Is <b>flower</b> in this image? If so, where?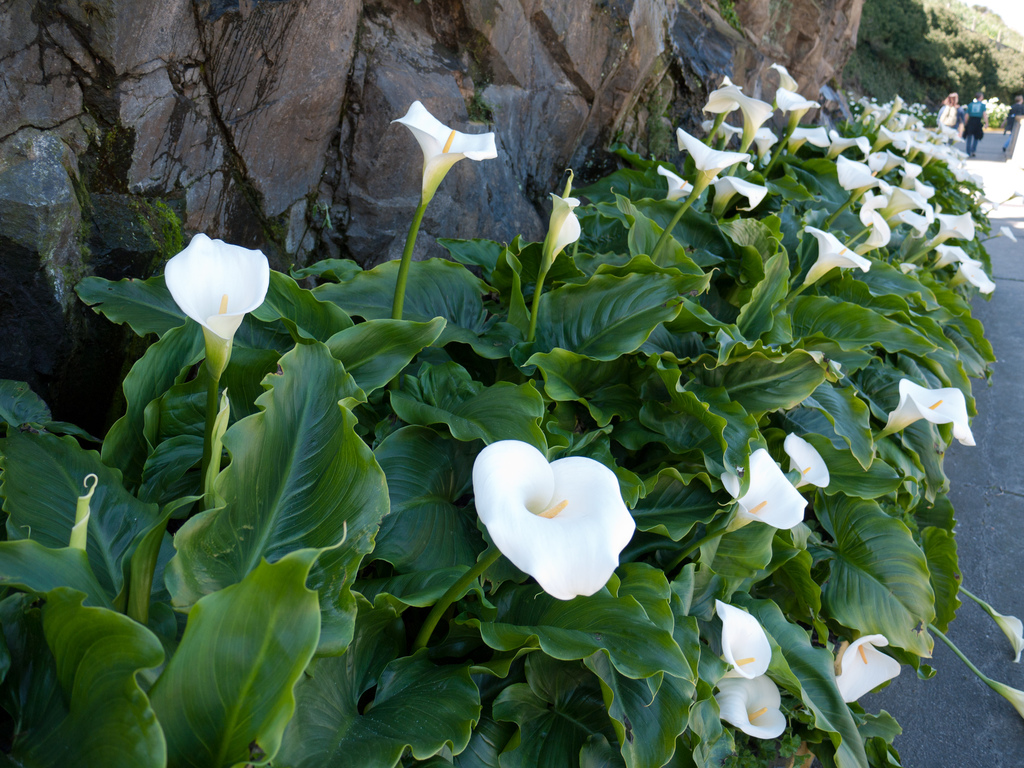
Yes, at detection(865, 91, 938, 145).
